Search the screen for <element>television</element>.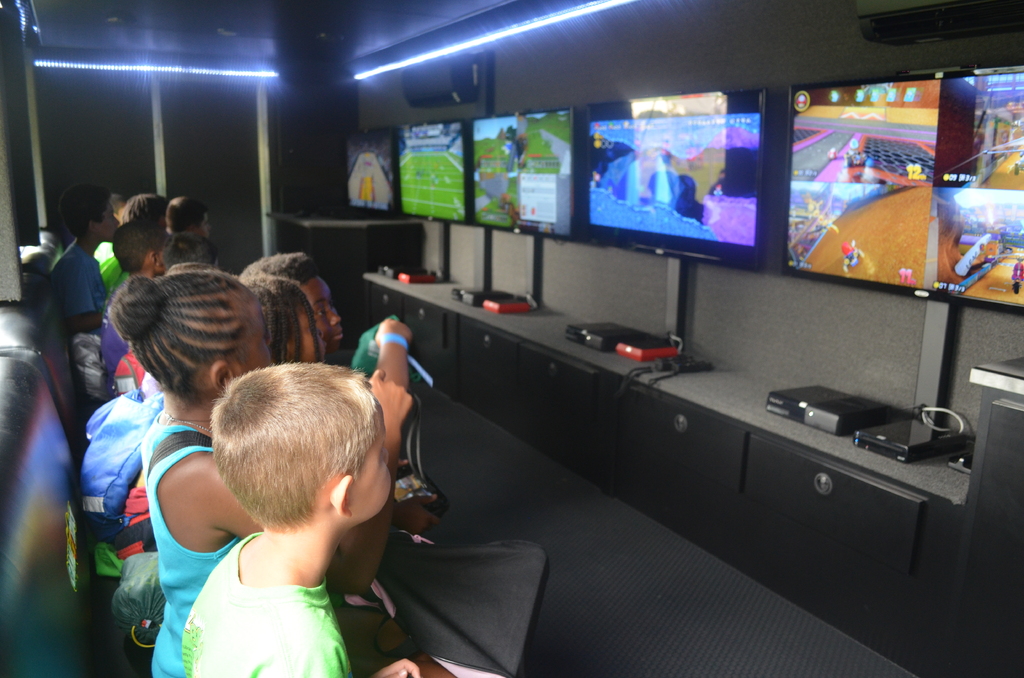
Found at [397,116,469,221].
